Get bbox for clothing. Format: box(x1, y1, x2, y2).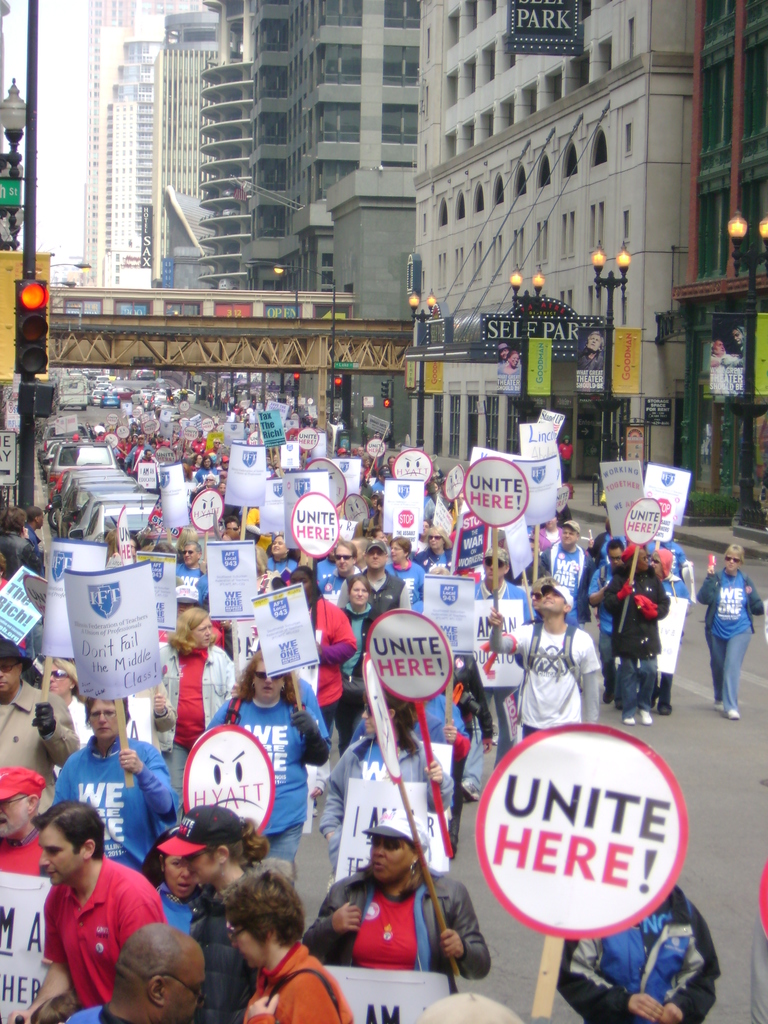
box(699, 564, 764, 712).
